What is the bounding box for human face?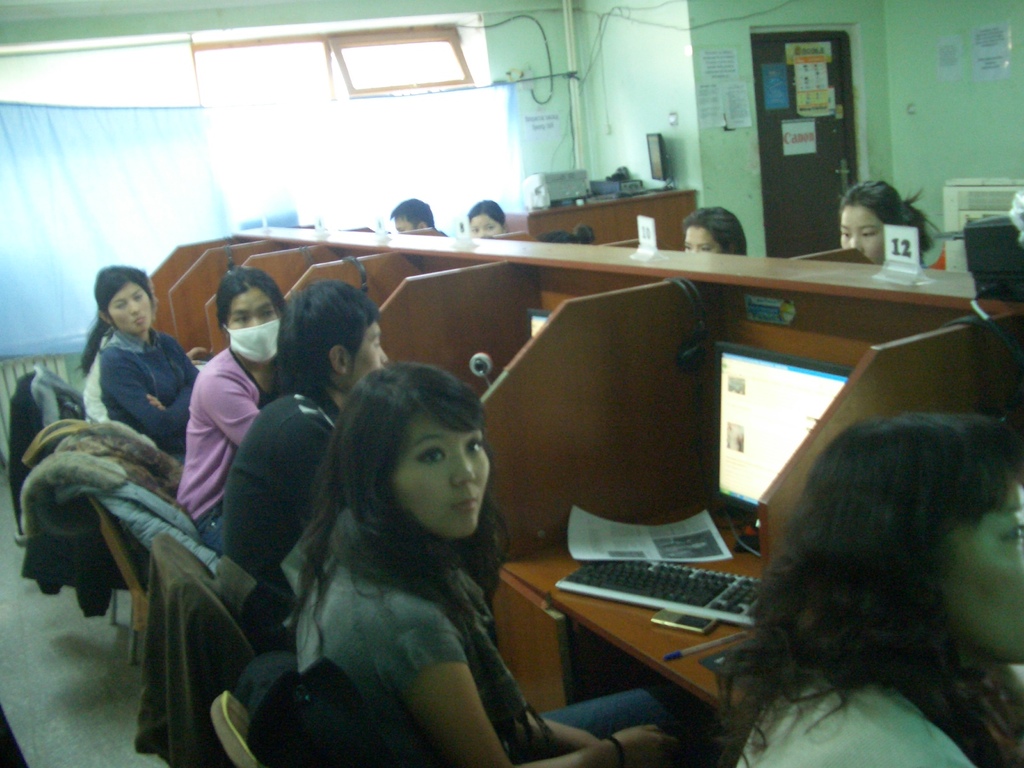
348 319 390 393.
